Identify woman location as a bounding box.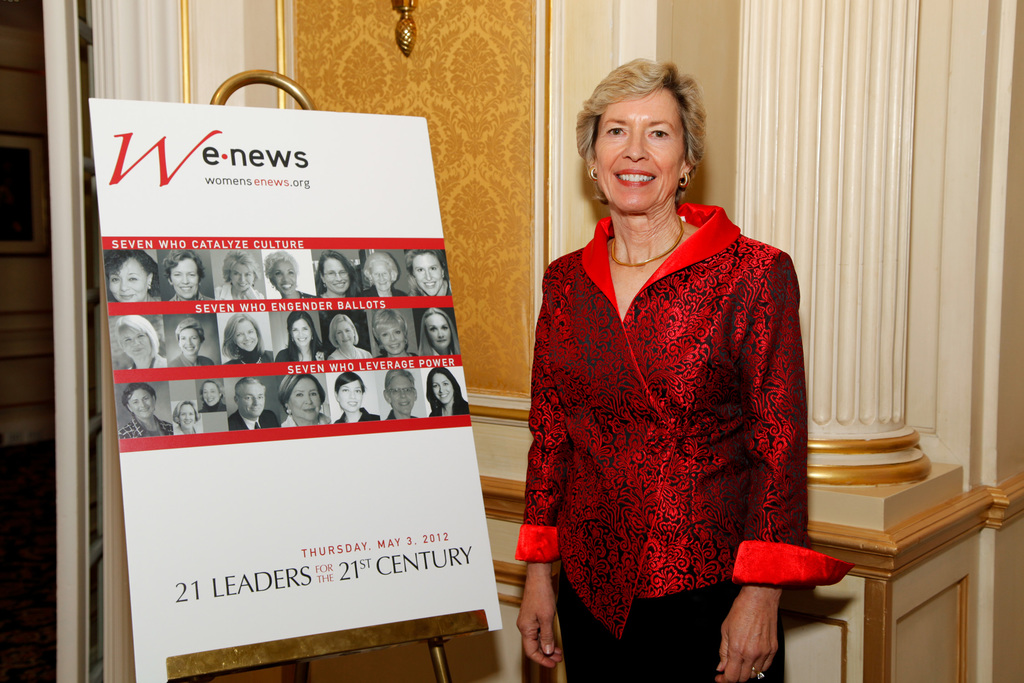
[173,399,202,435].
